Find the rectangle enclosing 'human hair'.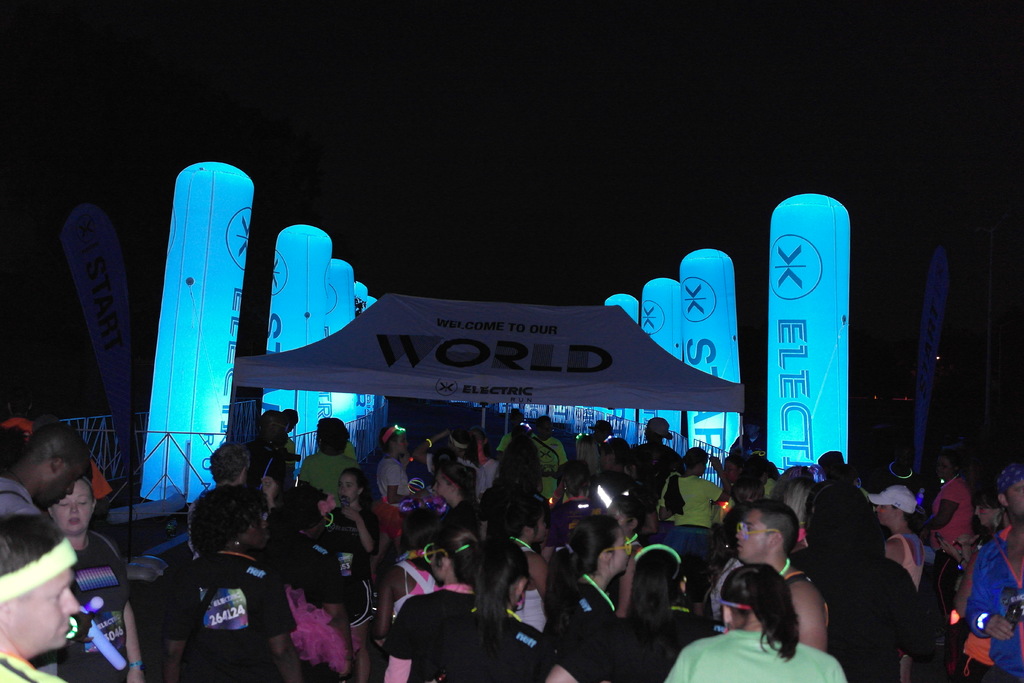
box(188, 486, 269, 564).
